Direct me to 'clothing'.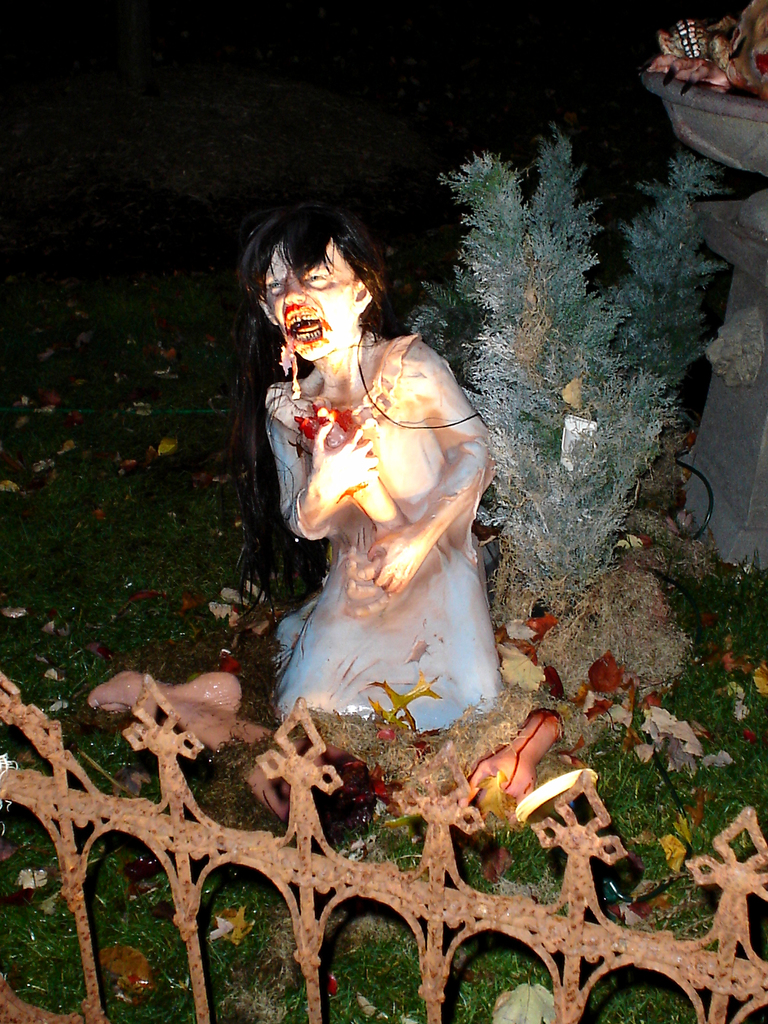
Direction: rect(244, 303, 452, 654).
